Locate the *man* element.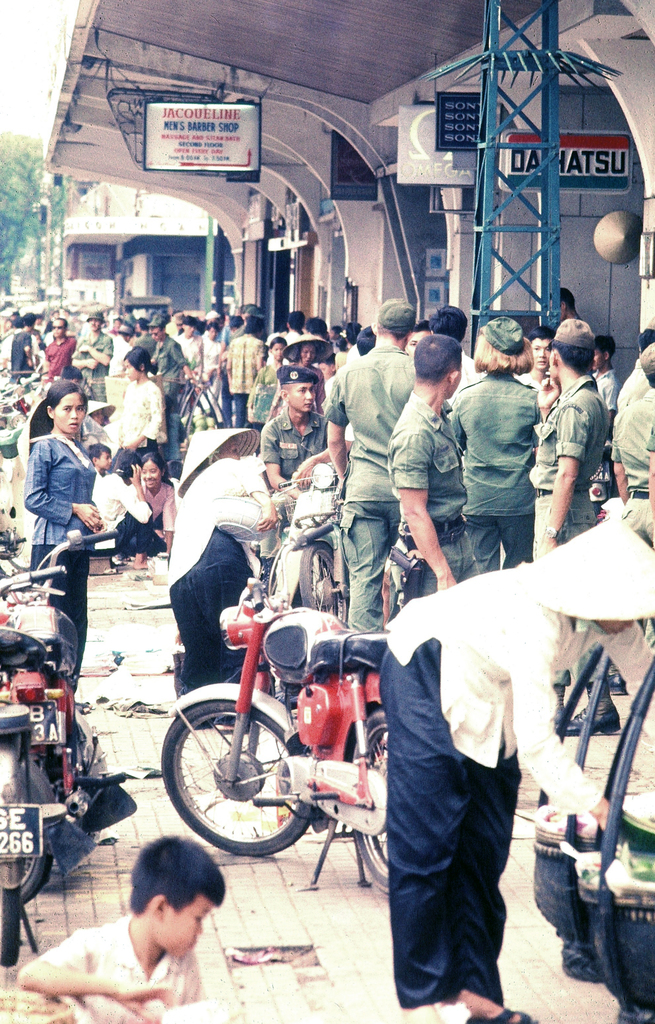
Element bbox: (x1=383, y1=332, x2=478, y2=593).
